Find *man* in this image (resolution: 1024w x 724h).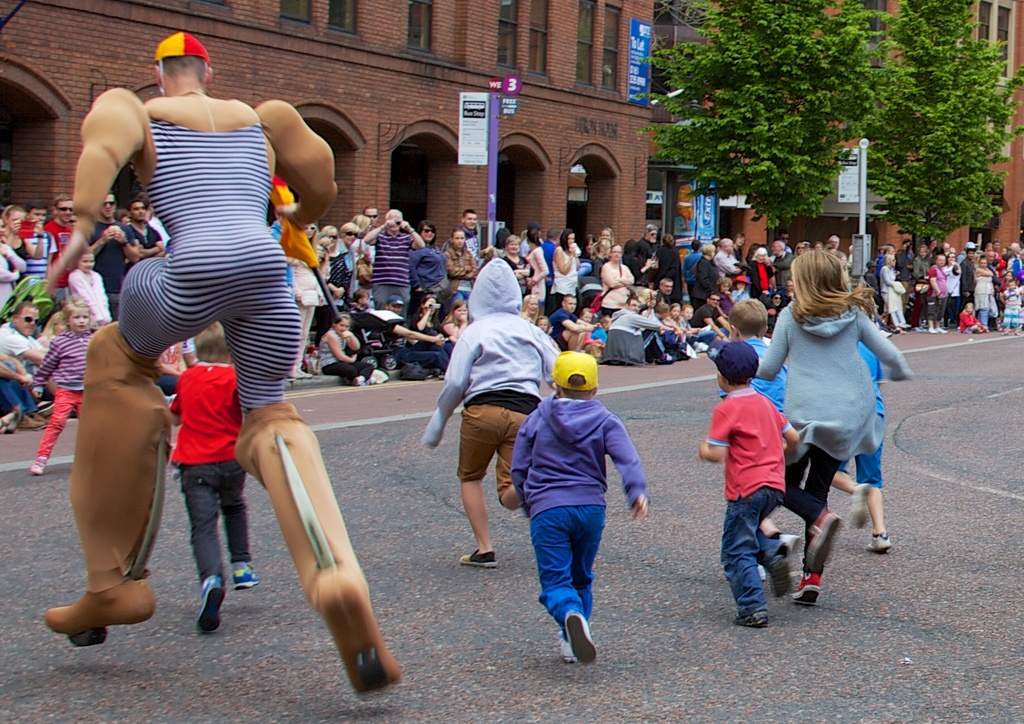
x1=364 y1=206 x2=378 y2=225.
